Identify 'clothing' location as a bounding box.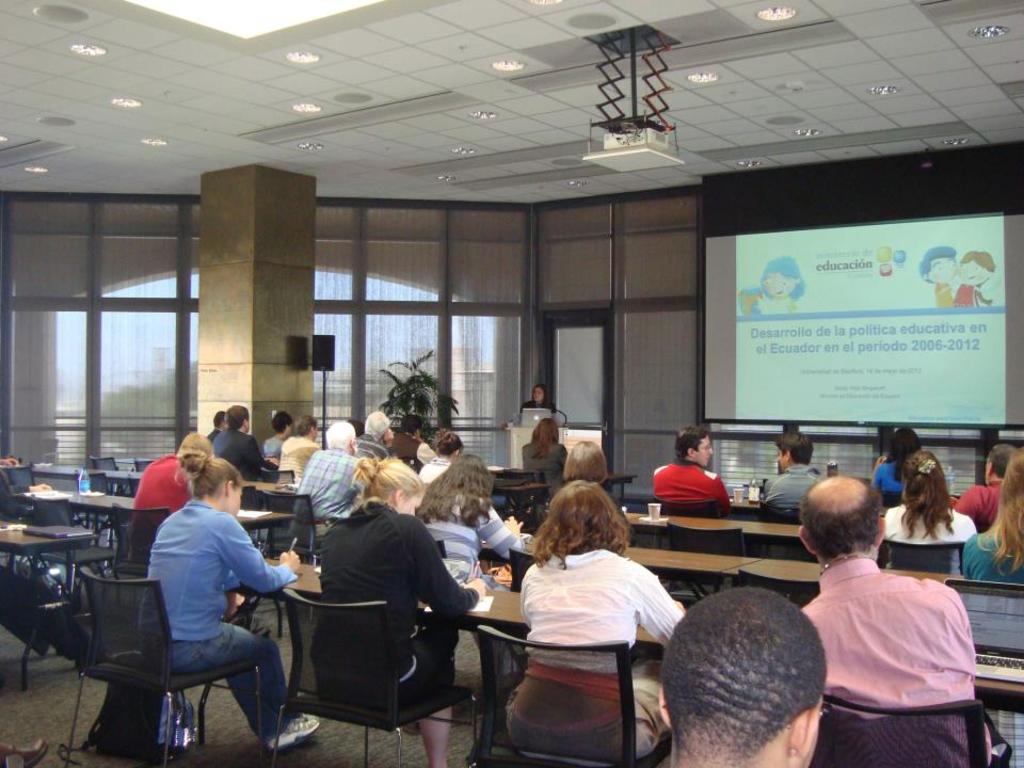
(311, 499, 479, 710).
